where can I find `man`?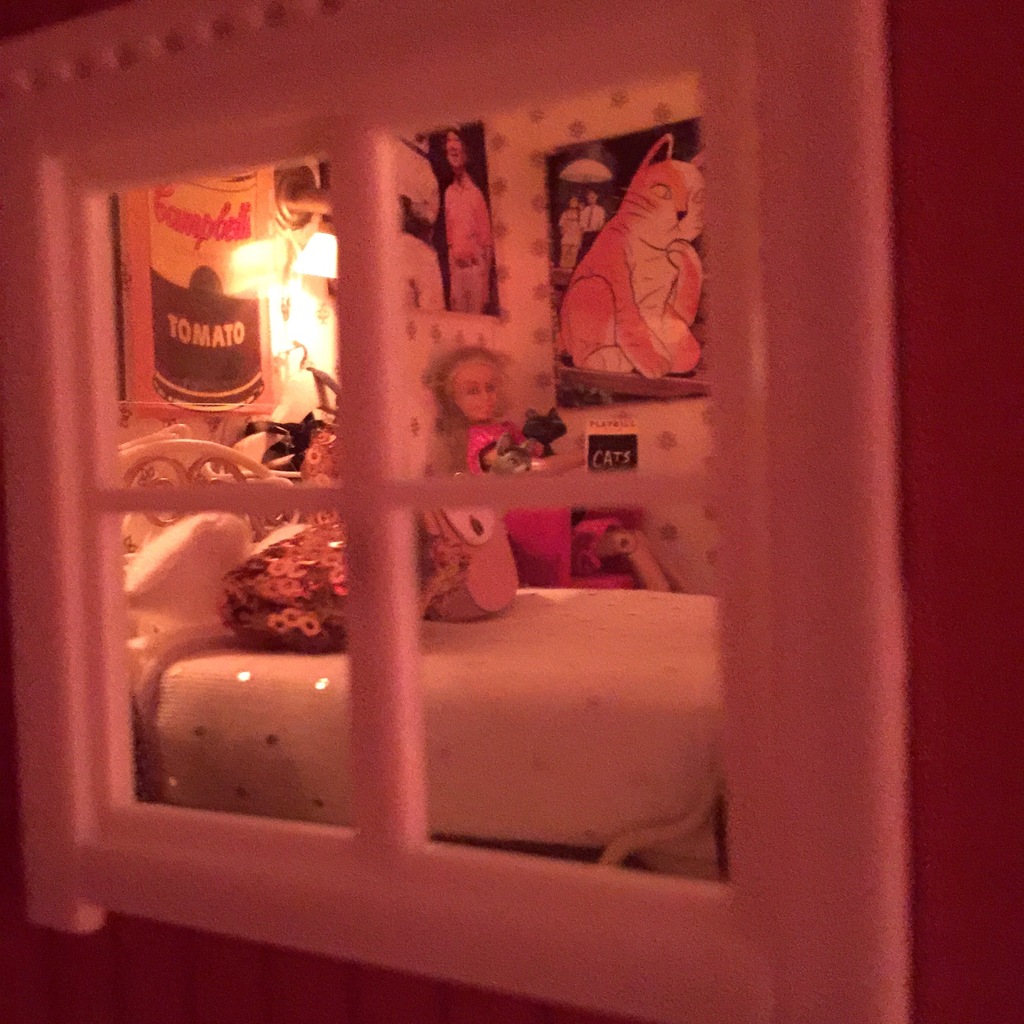
You can find it at left=449, top=130, right=494, bottom=312.
